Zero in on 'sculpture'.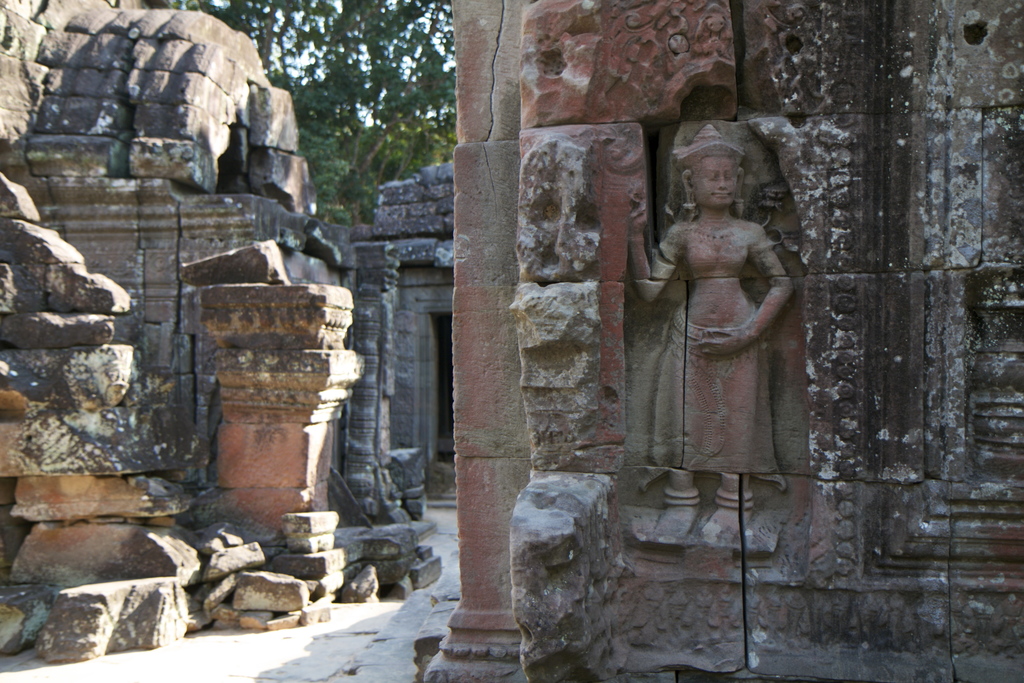
Zeroed in: 628, 118, 813, 515.
